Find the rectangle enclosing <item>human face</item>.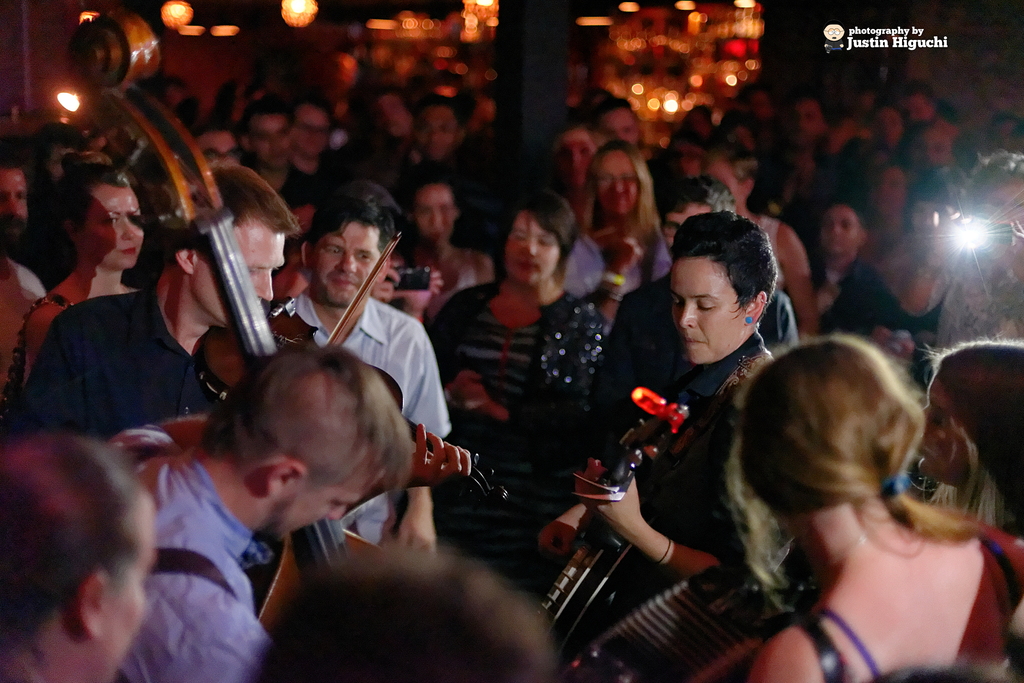
[left=669, top=260, right=745, bottom=368].
